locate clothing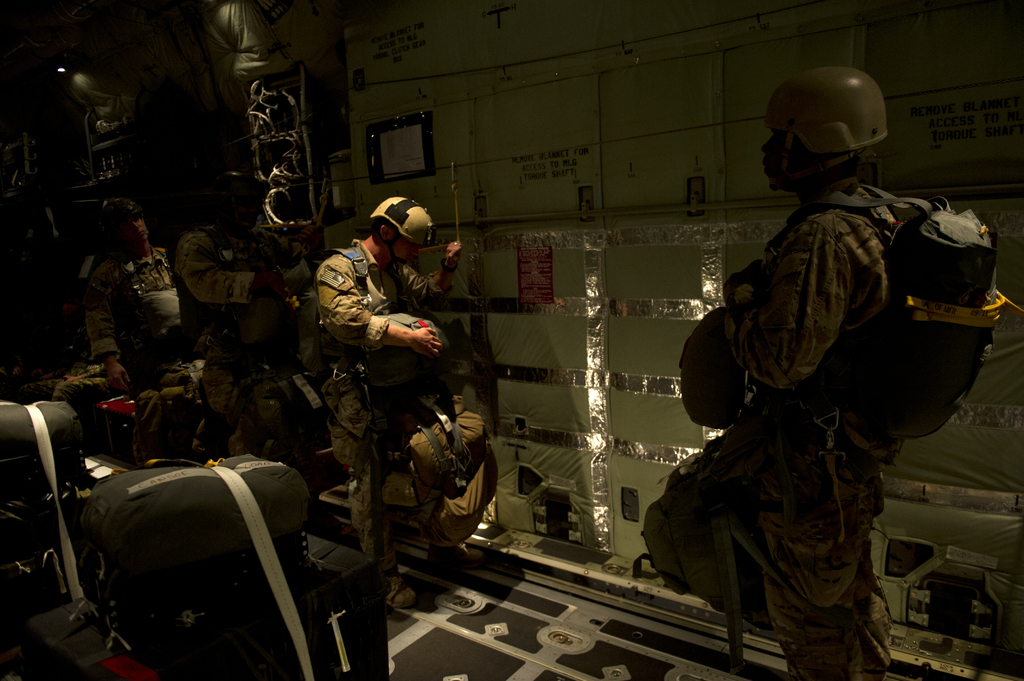
179/217/326/463
